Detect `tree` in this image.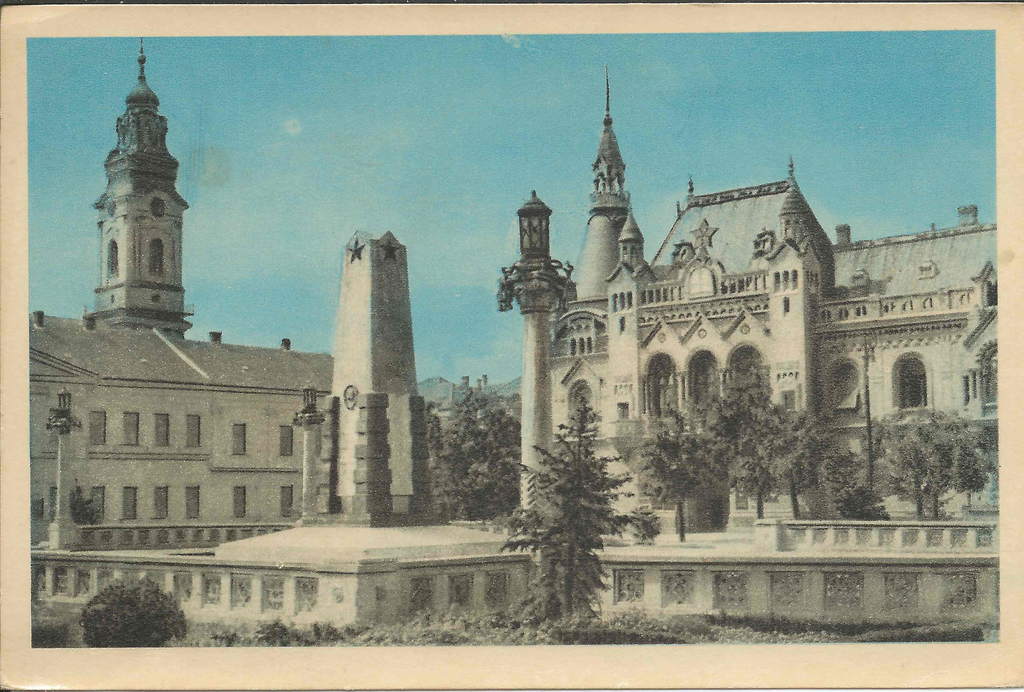
Detection: {"x1": 614, "y1": 365, "x2": 772, "y2": 543}.
